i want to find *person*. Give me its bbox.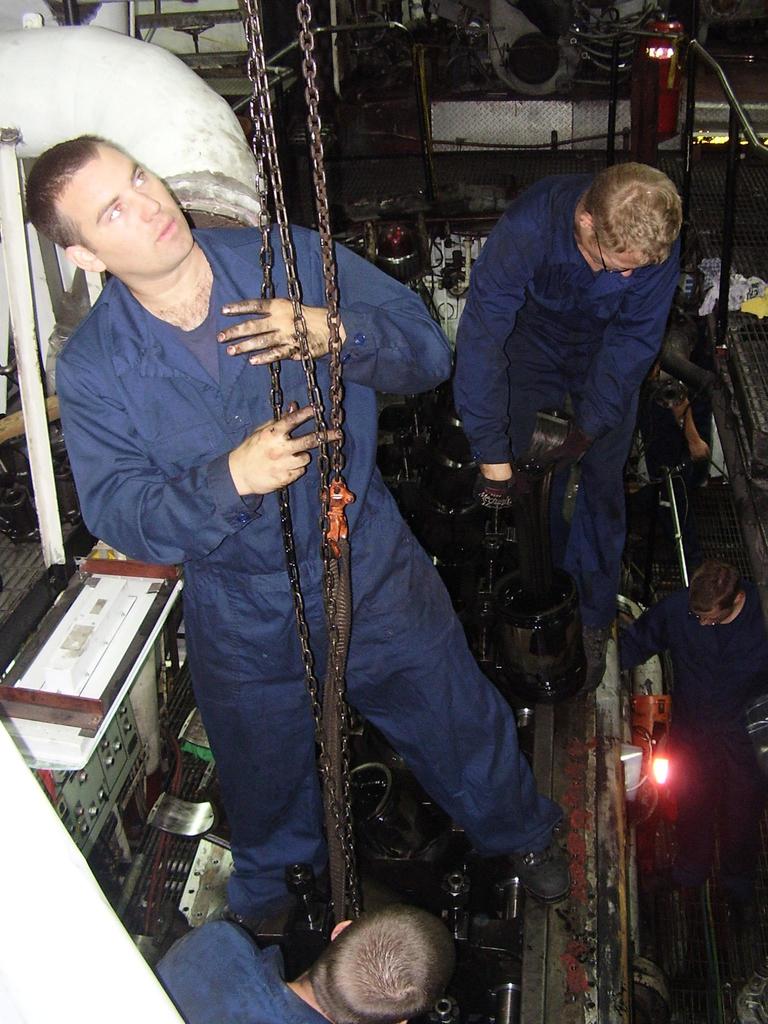
(left=618, top=563, right=767, bottom=988).
